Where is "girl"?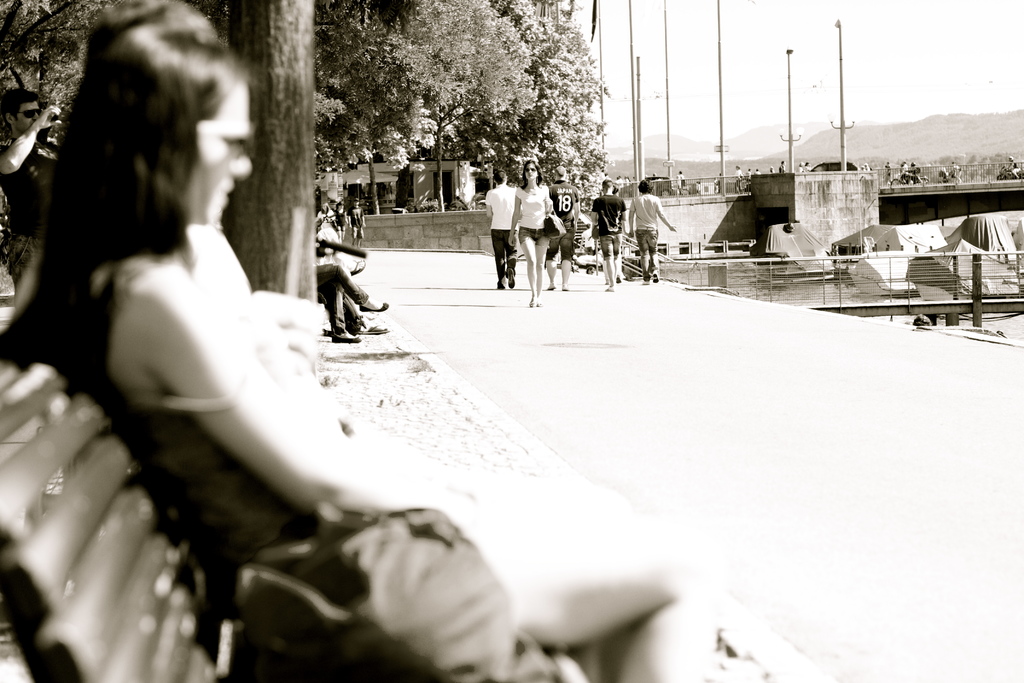
region(508, 161, 556, 309).
